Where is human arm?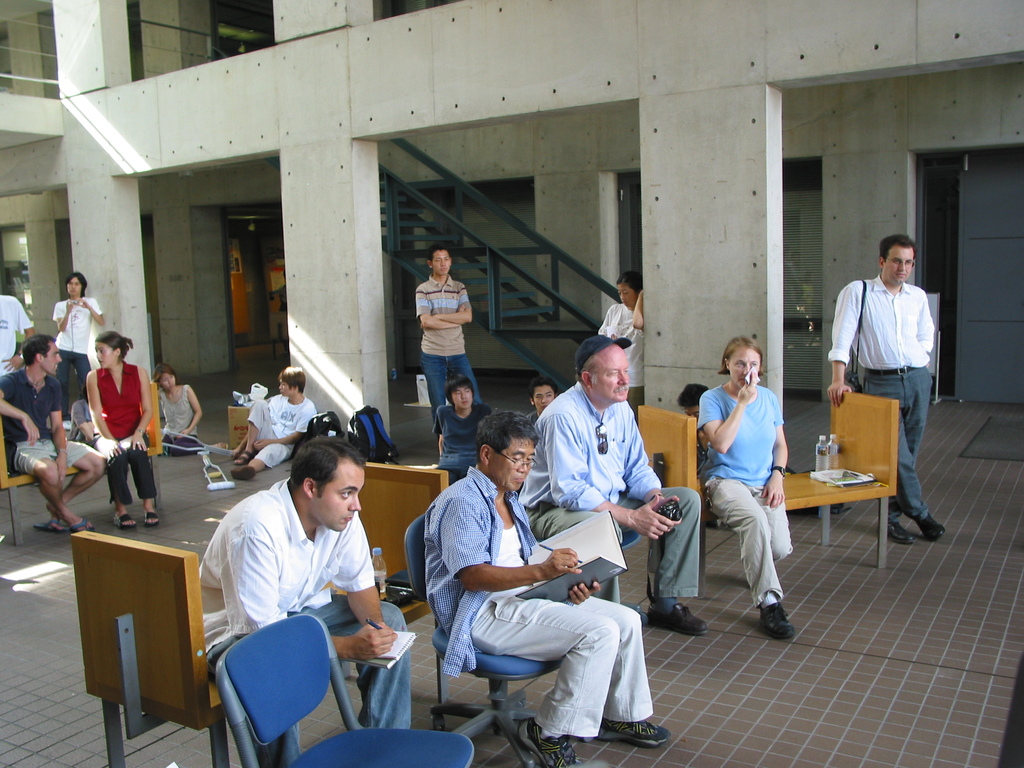
x1=0, y1=294, x2=39, y2=369.
